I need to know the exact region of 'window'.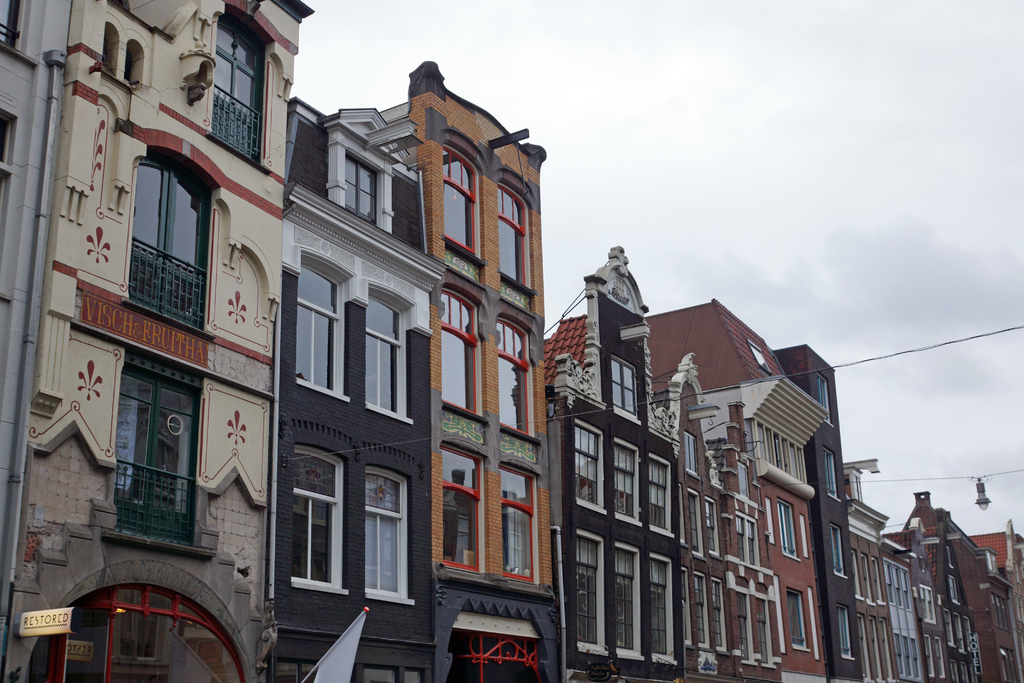
Region: [left=93, top=350, right=197, bottom=560].
